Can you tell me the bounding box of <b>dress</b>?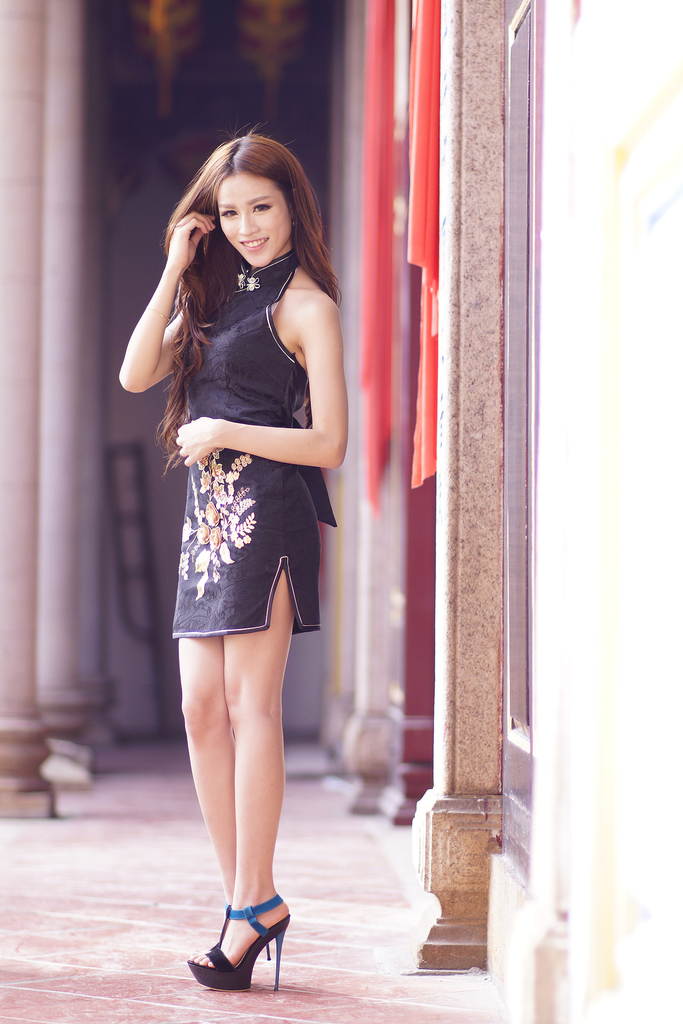
(171,251,317,634).
